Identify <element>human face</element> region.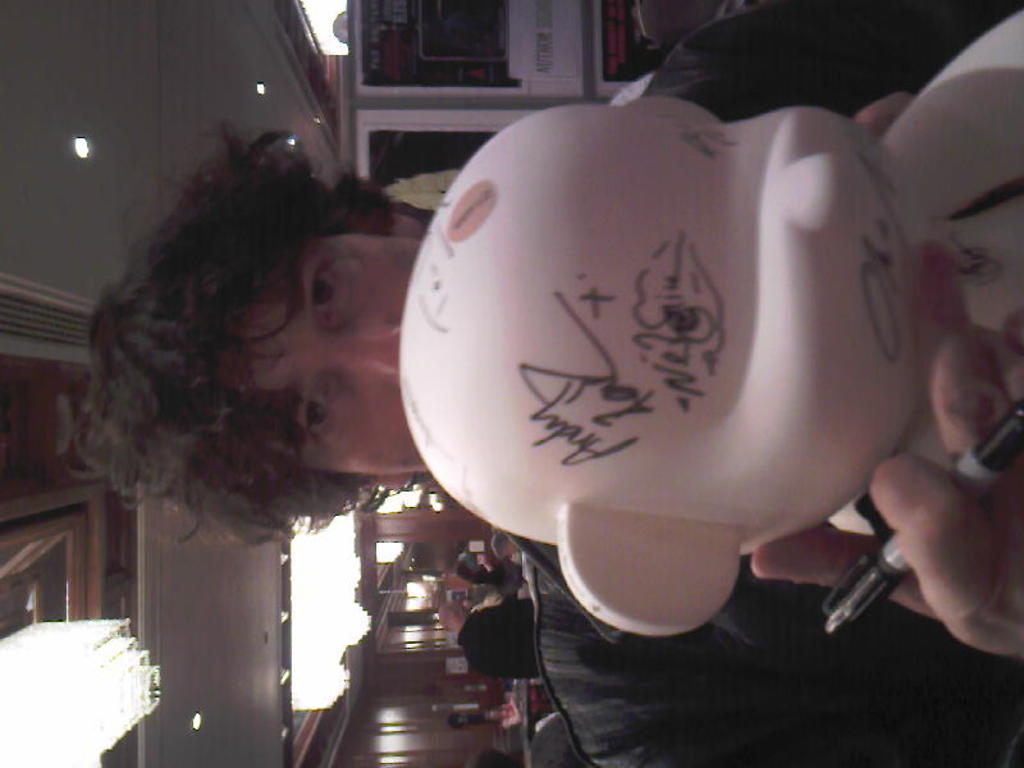
Region: (241,227,425,477).
